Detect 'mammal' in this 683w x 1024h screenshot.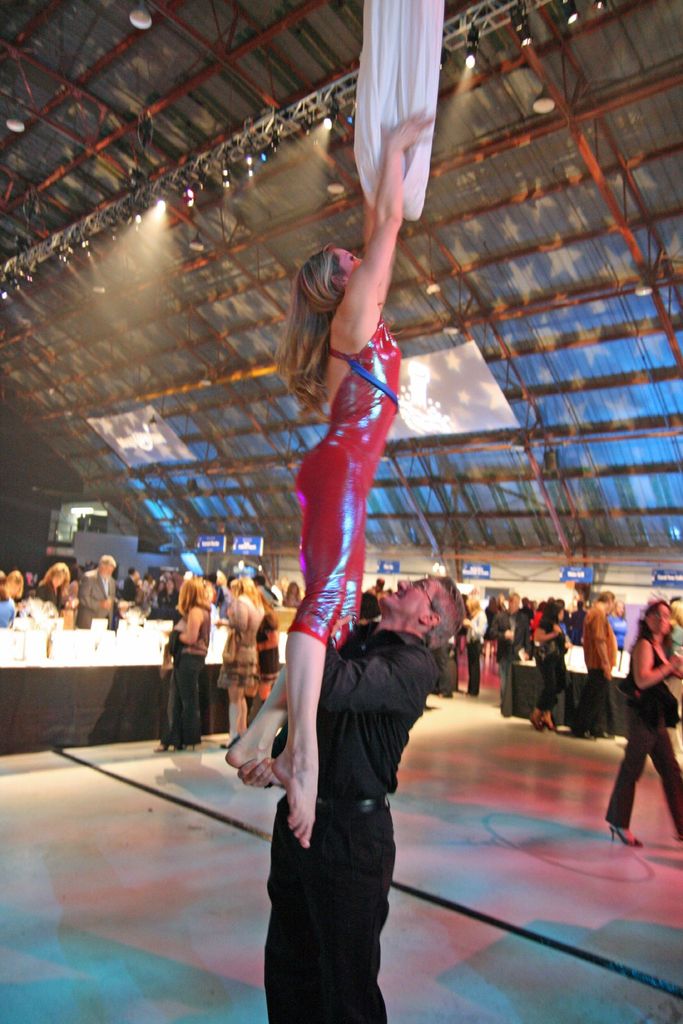
Detection: (0, 571, 24, 625).
